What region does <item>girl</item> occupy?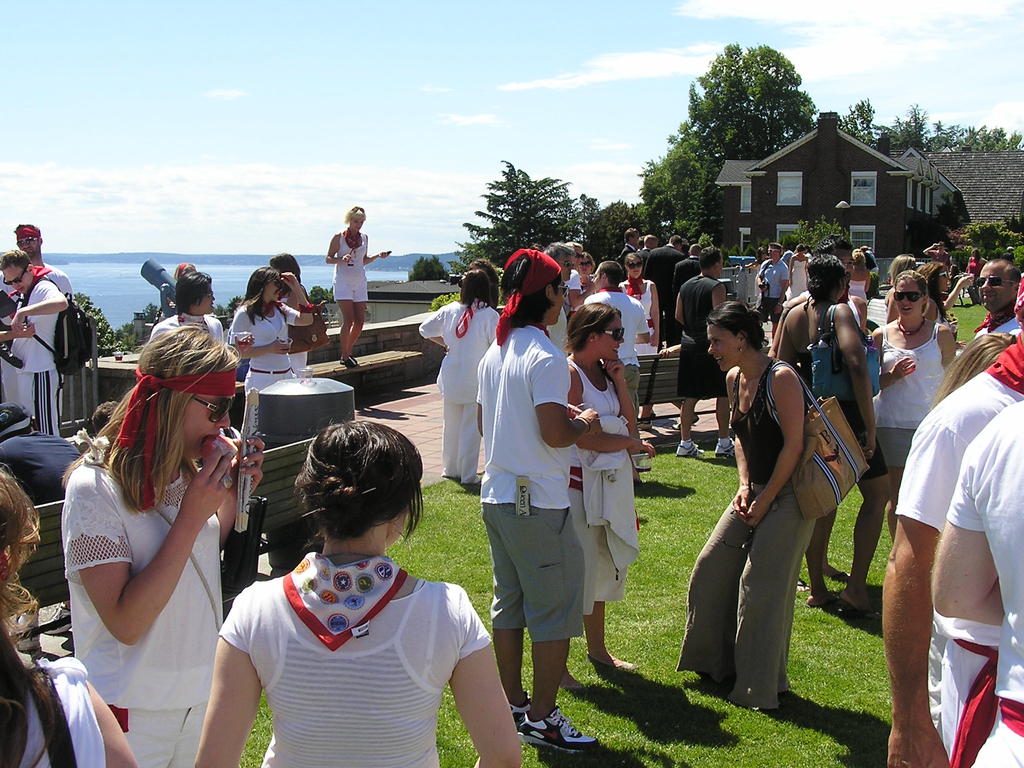
671:296:870:722.
